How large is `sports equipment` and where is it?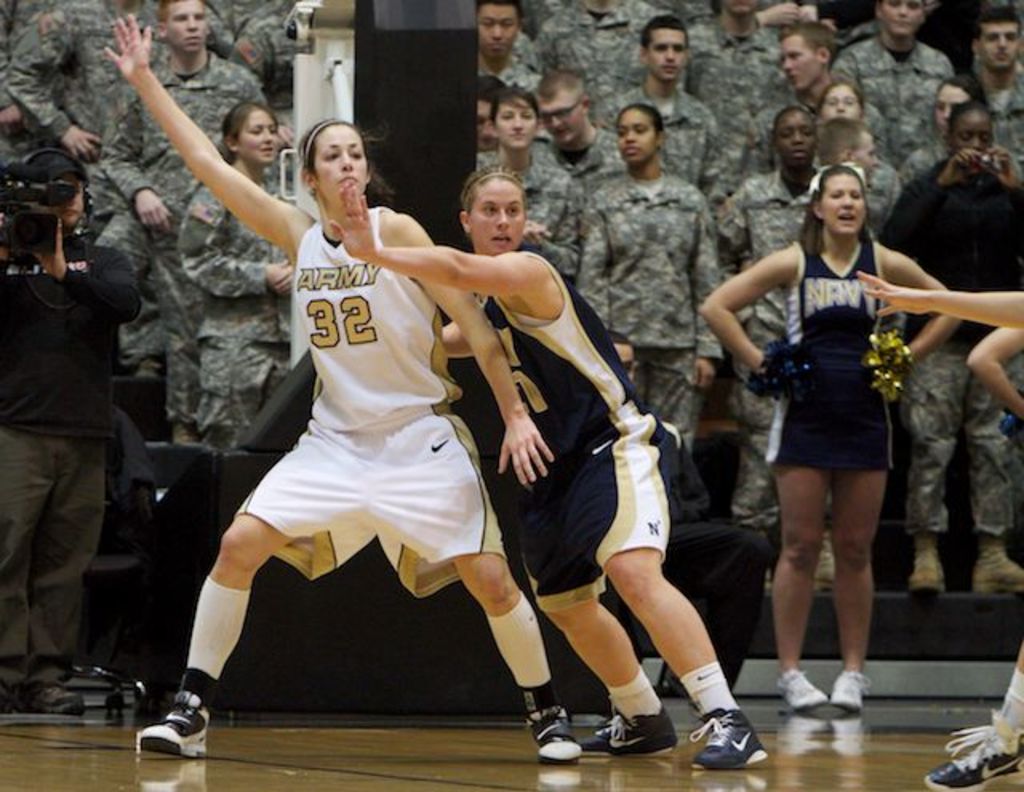
Bounding box: bbox=[134, 686, 206, 755].
